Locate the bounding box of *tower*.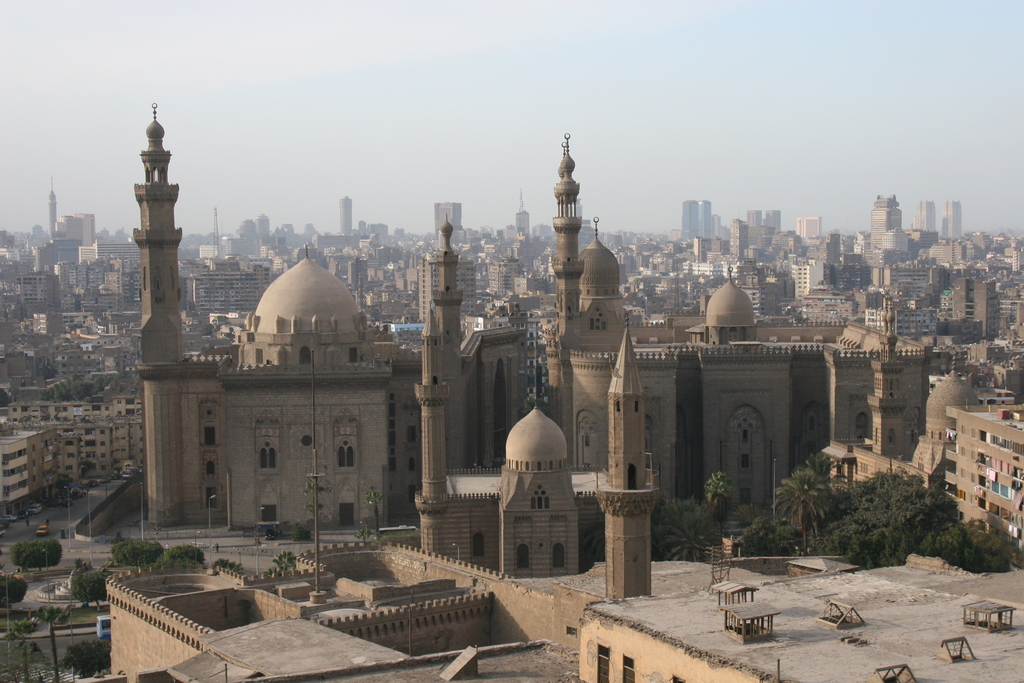
Bounding box: x1=594, y1=324, x2=673, y2=598.
